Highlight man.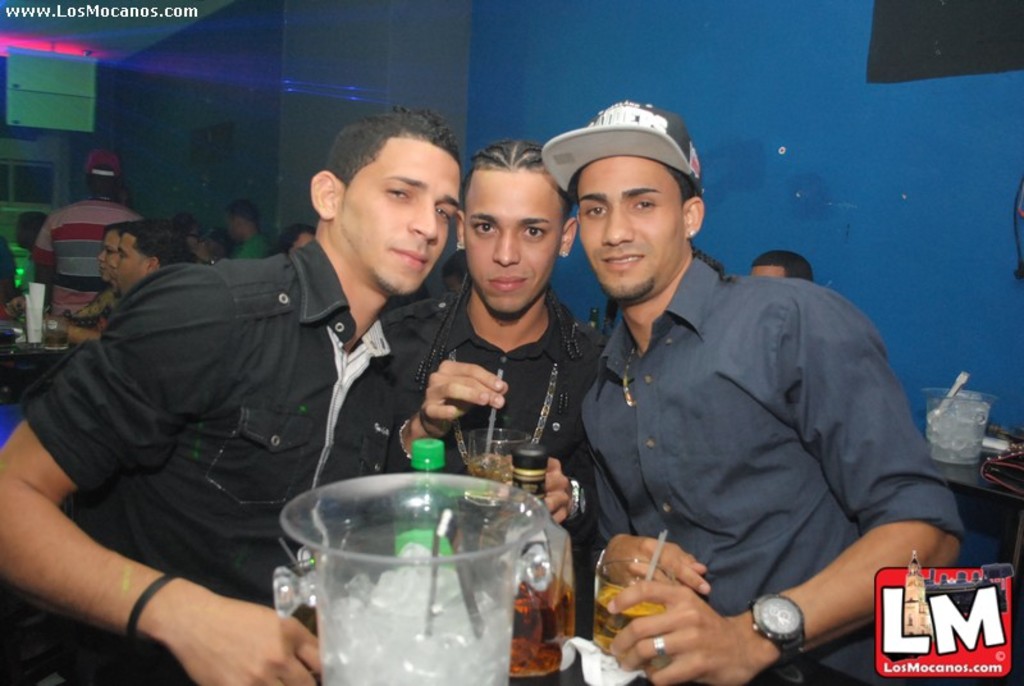
Highlighted region: bbox=(17, 206, 50, 294).
